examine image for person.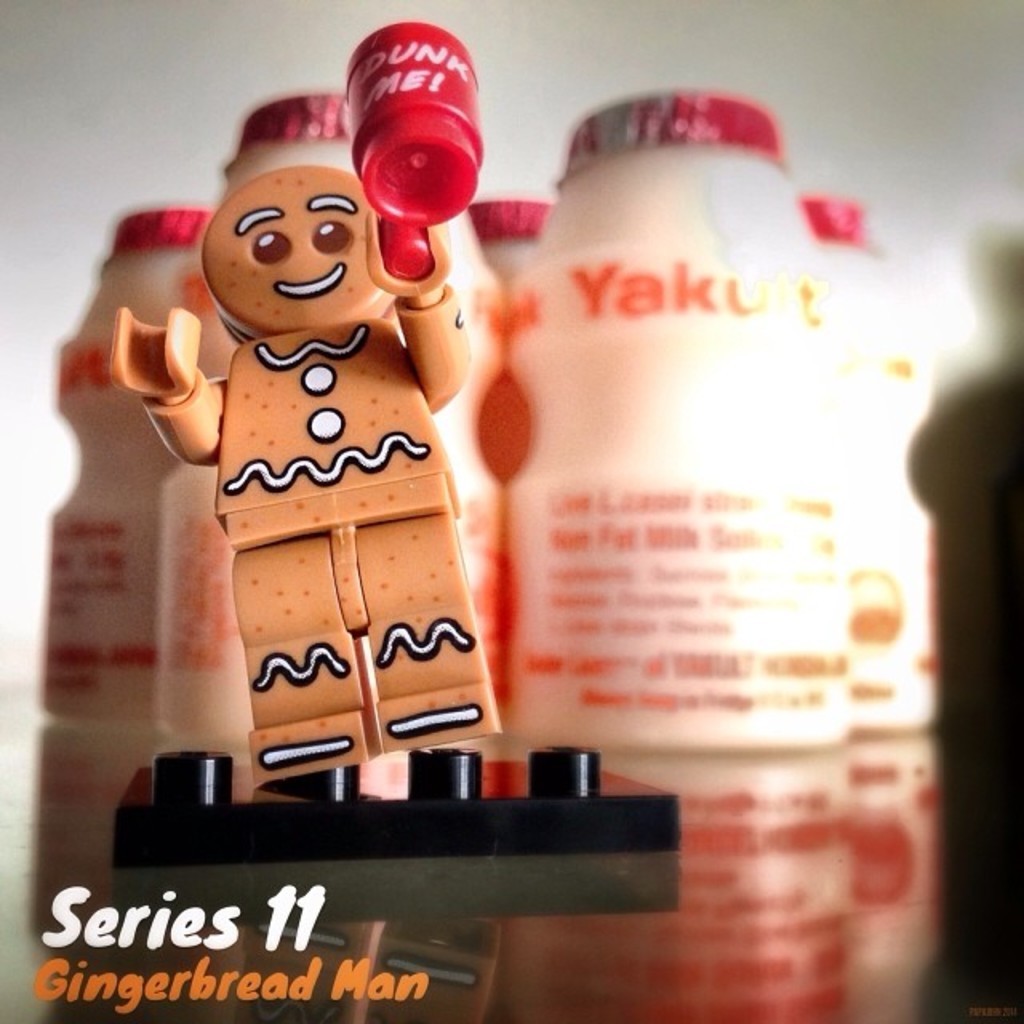
Examination result: box=[139, 99, 515, 794].
